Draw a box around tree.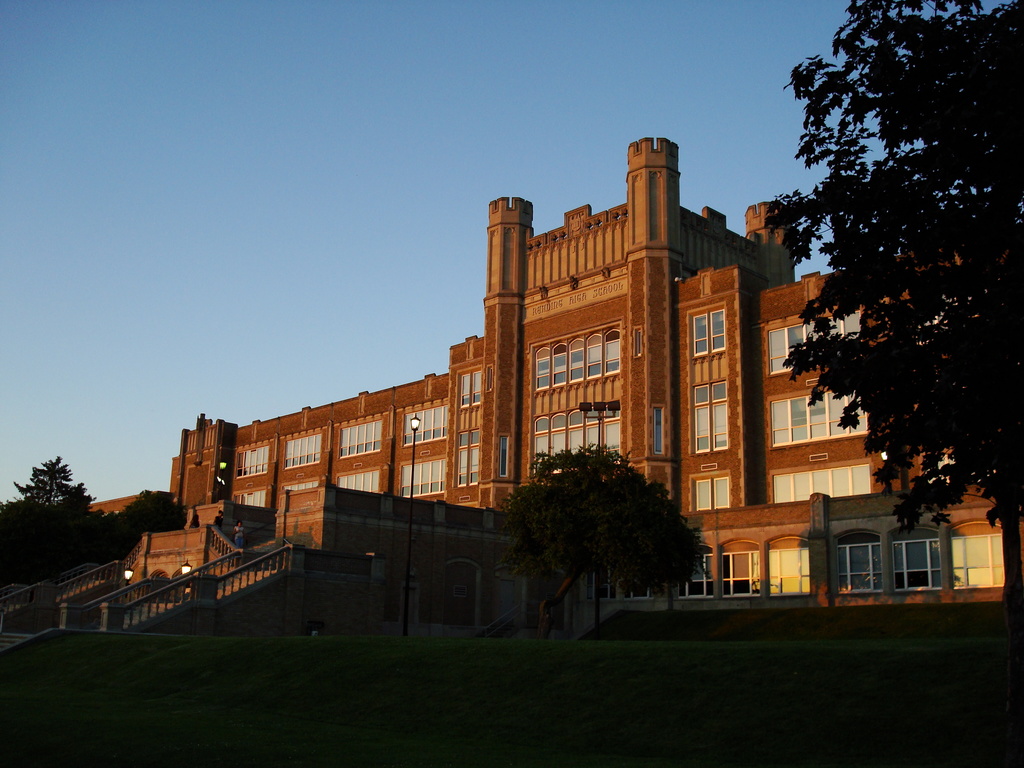
[left=495, top=438, right=712, bottom=643].
